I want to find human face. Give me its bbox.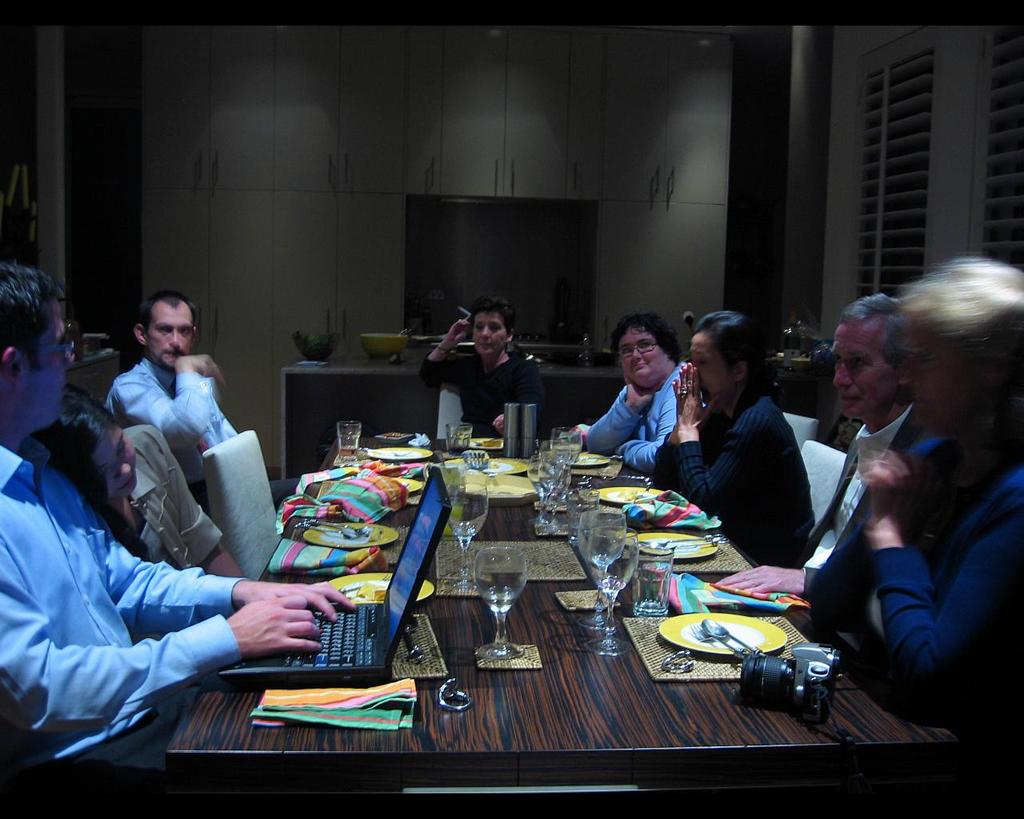
left=146, top=306, right=192, bottom=368.
